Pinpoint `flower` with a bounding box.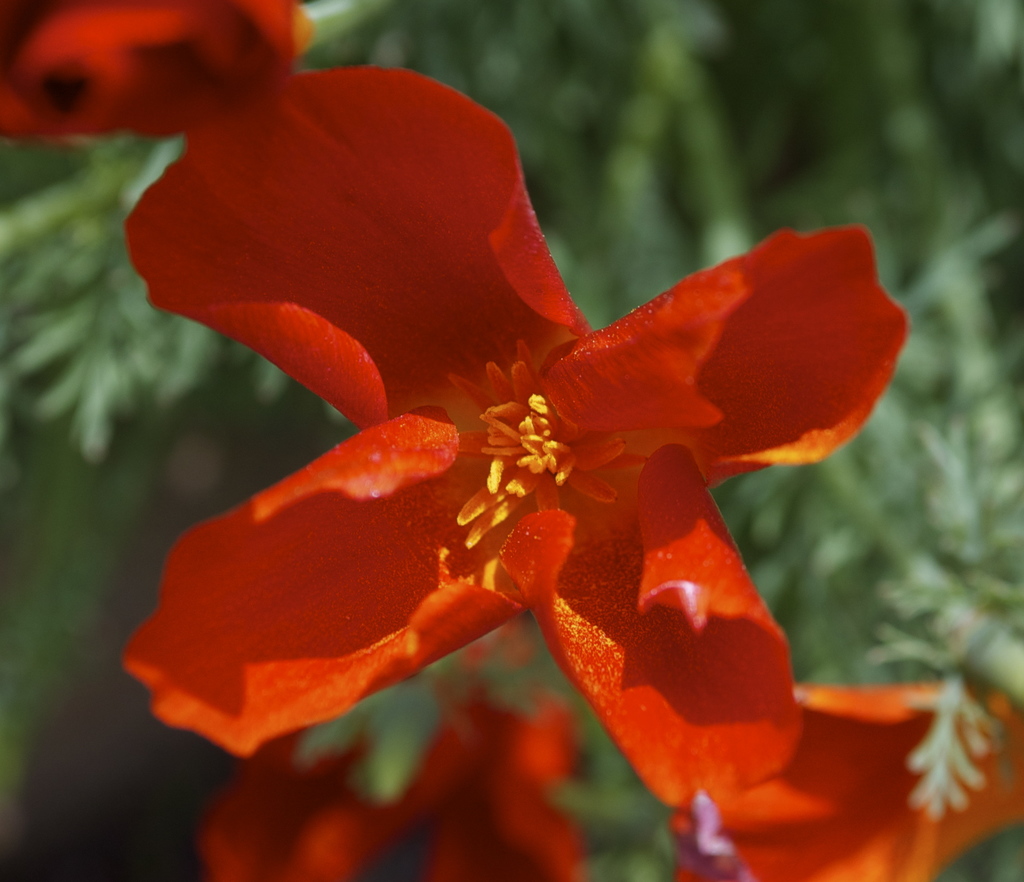
l=204, t=665, r=591, b=872.
